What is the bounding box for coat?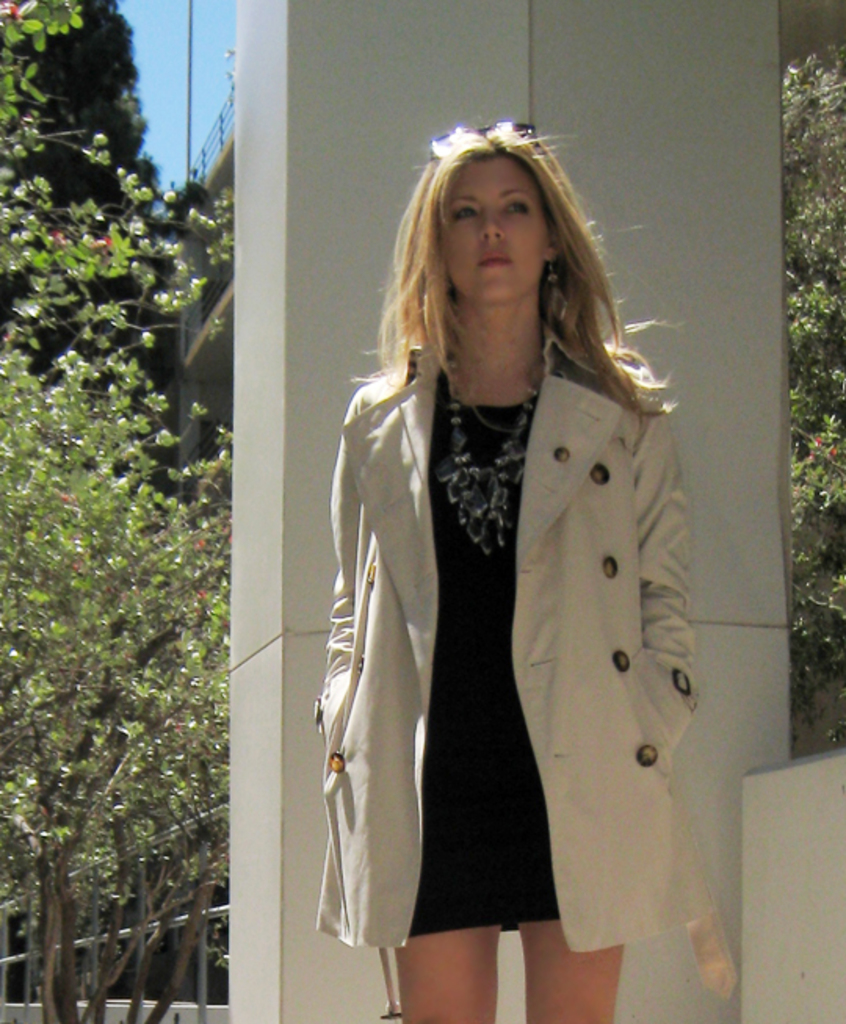
[309,330,744,1007].
